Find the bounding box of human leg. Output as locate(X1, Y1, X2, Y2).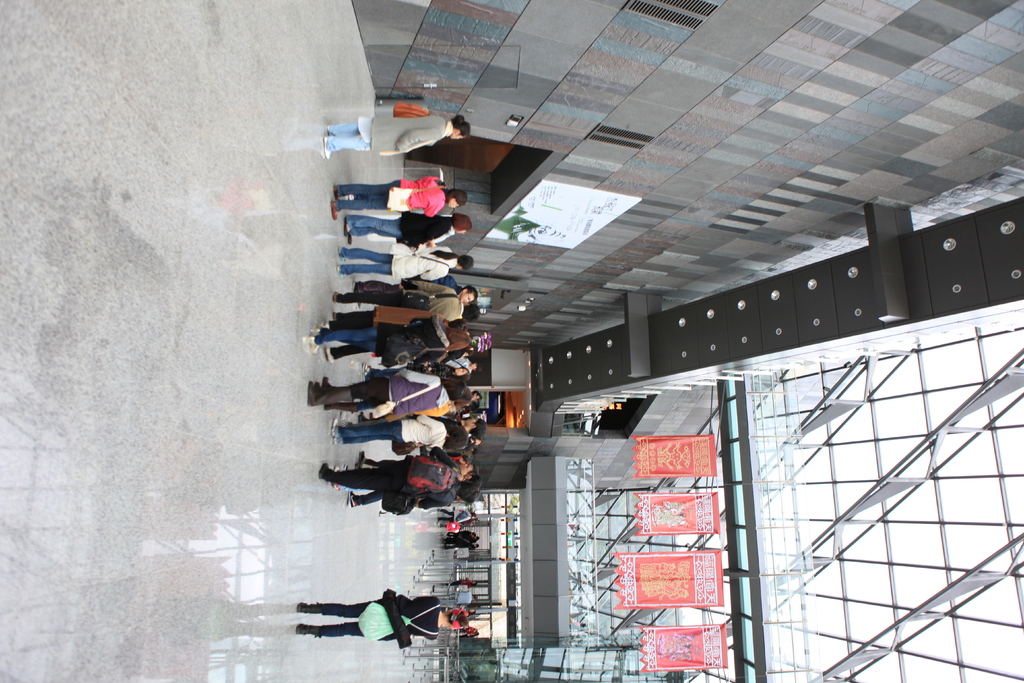
locate(340, 245, 394, 265).
